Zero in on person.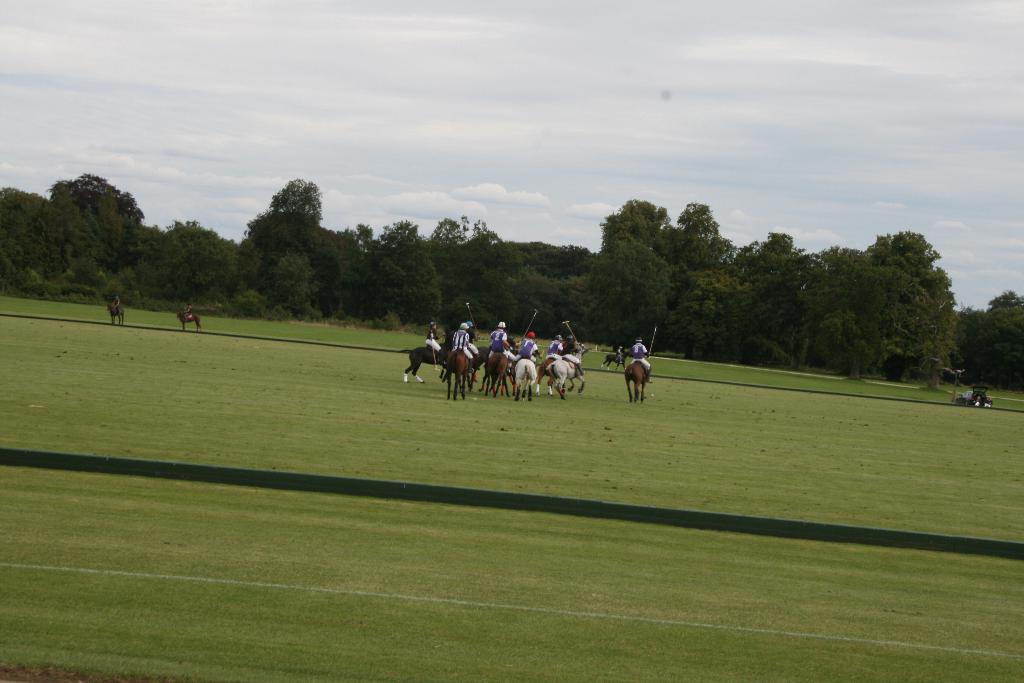
Zeroed in: <bbox>627, 335, 653, 381</bbox>.
